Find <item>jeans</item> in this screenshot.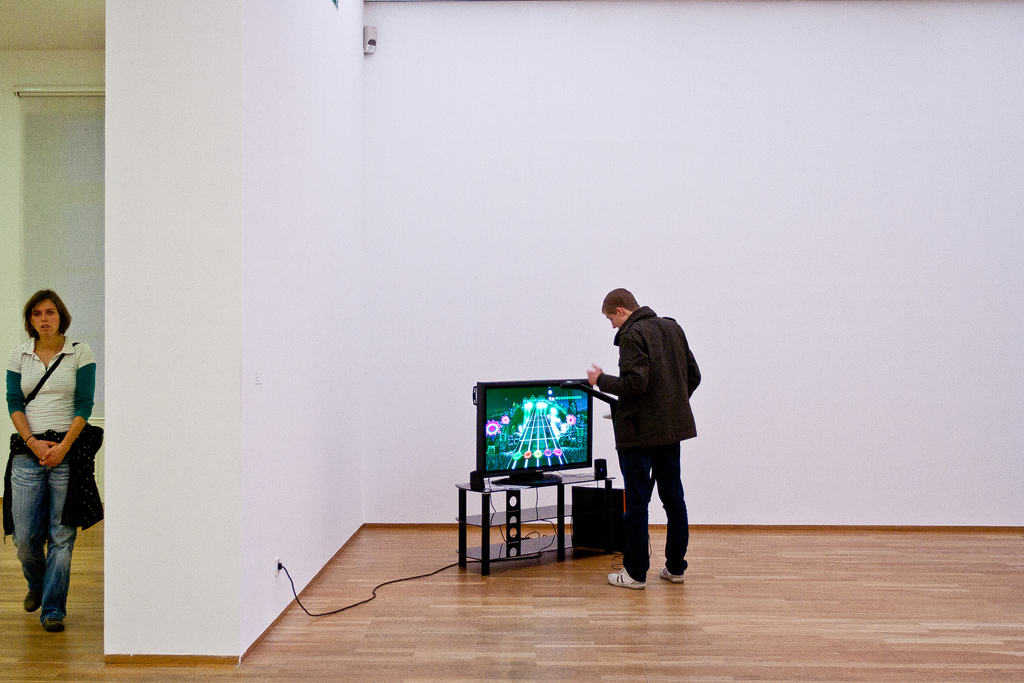
The bounding box for <item>jeans</item> is [10,448,92,637].
